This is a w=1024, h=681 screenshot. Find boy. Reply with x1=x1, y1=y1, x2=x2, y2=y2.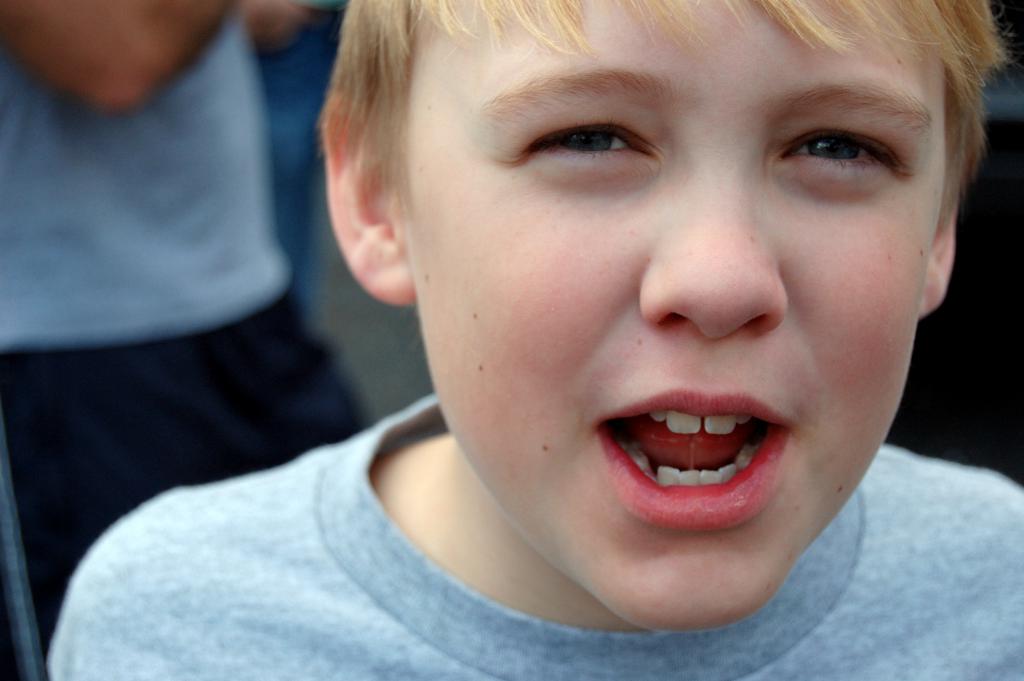
x1=0, y1=0, x2=364, y2=641.
